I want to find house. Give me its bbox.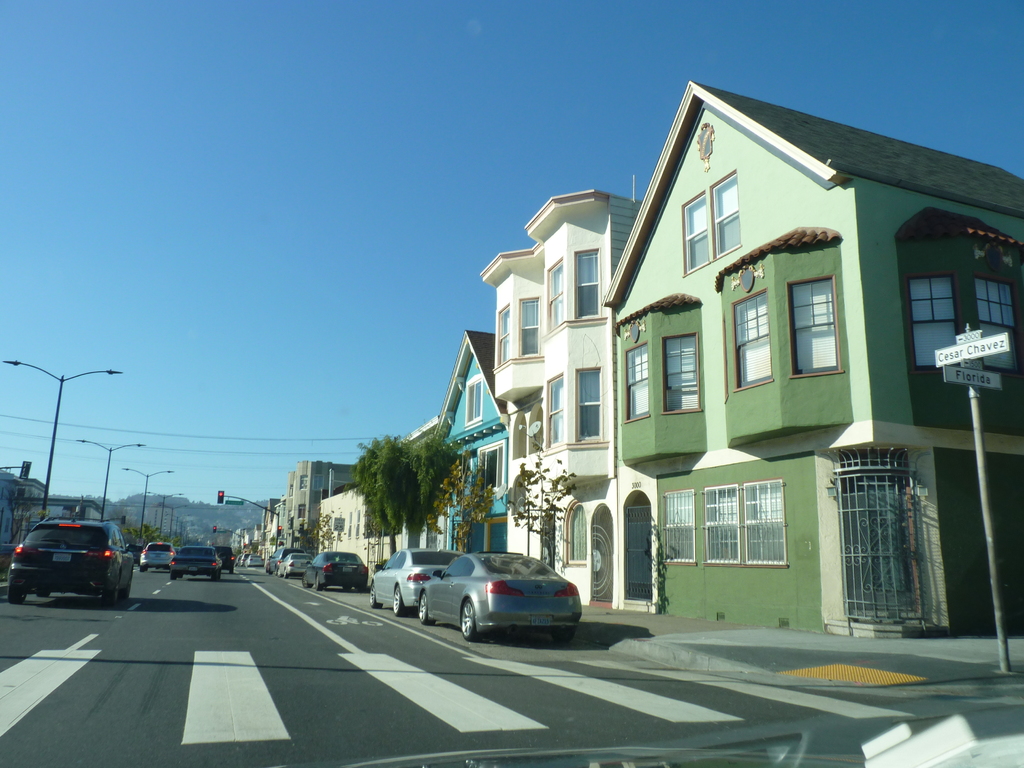
[left=305, top=484, right=413, bottom=575].
